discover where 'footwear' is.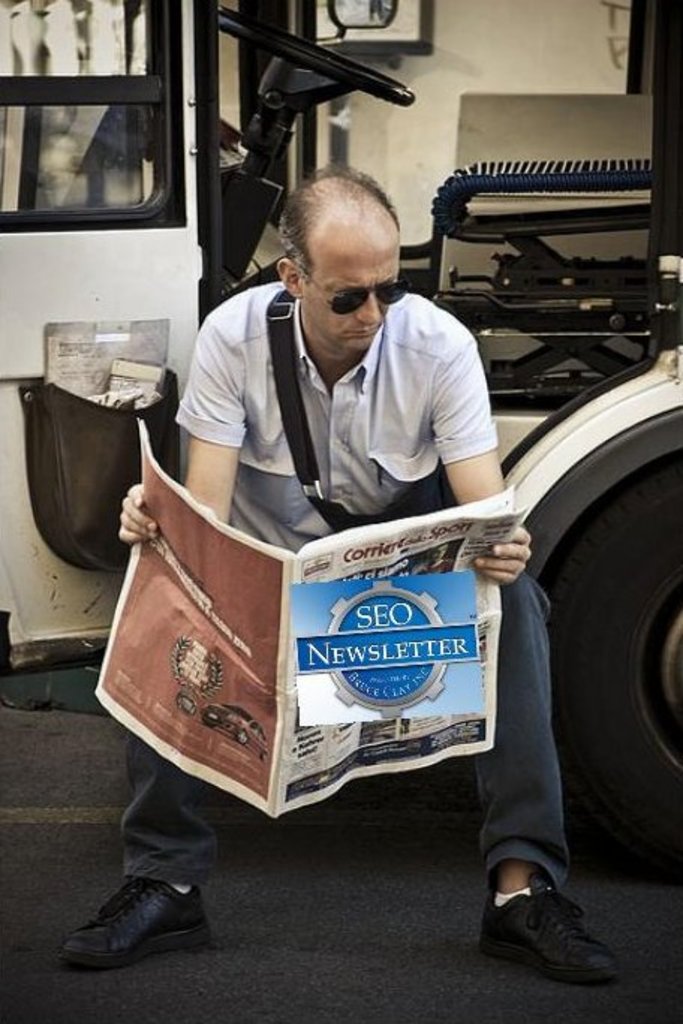
Discovered at select_region(470, 886, 628, 991).
